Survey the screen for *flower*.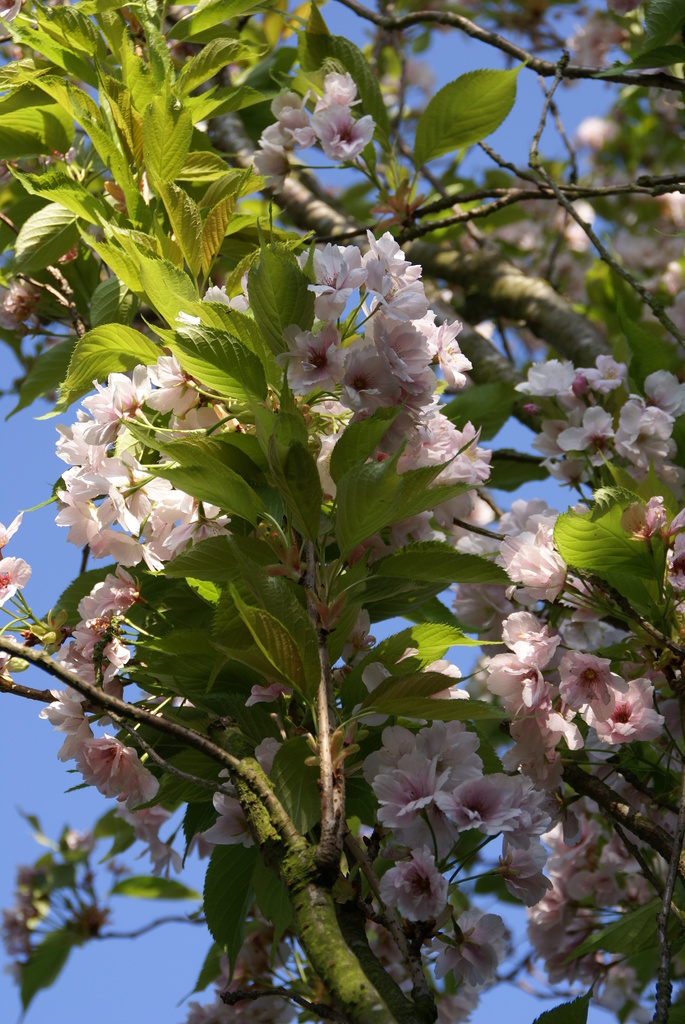
Survey found: (left=508, top=182, right=684, bottom=330).
